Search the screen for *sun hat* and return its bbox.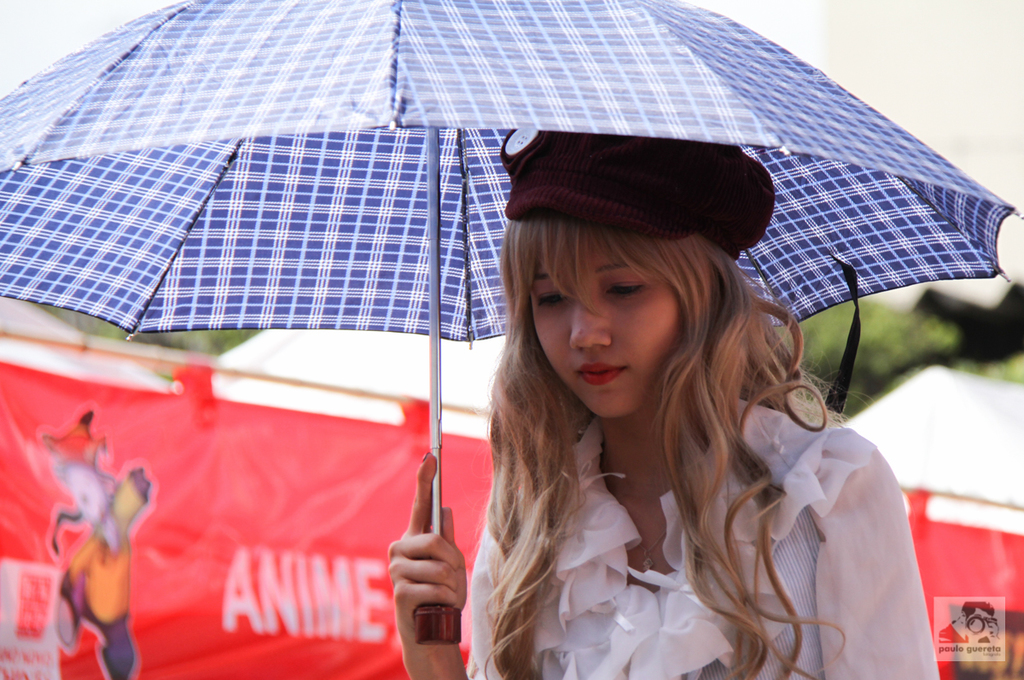
Found: 506 127 775 258.
